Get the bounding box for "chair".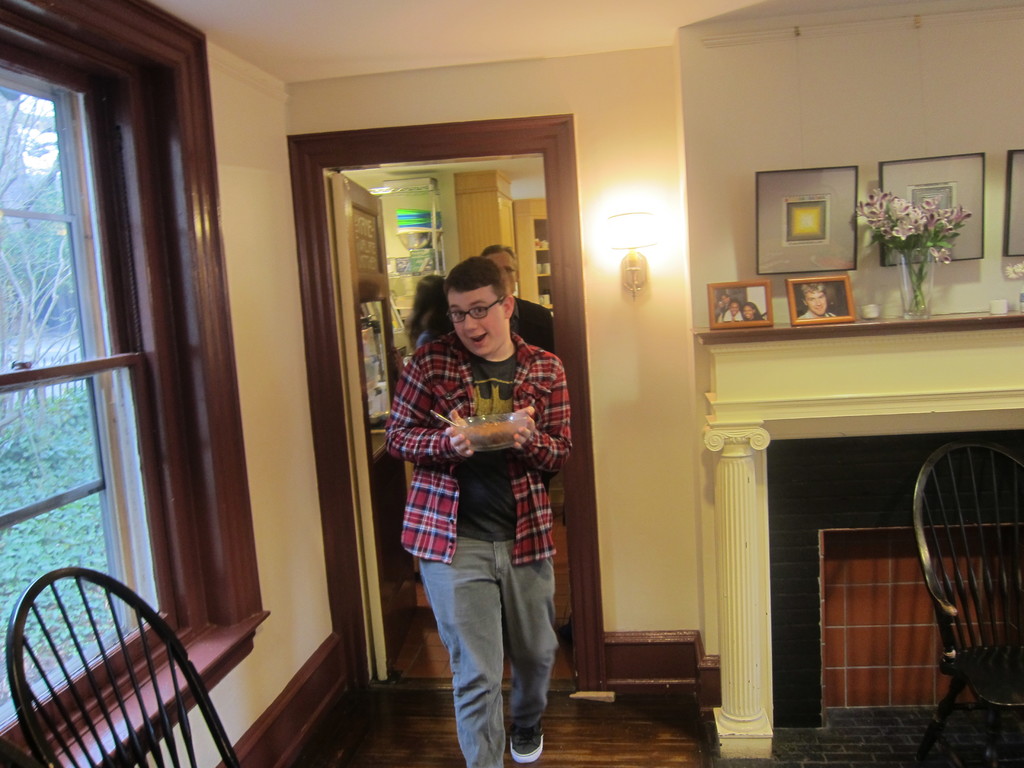
(left=916, top=442, right=1023, bottom=767).
